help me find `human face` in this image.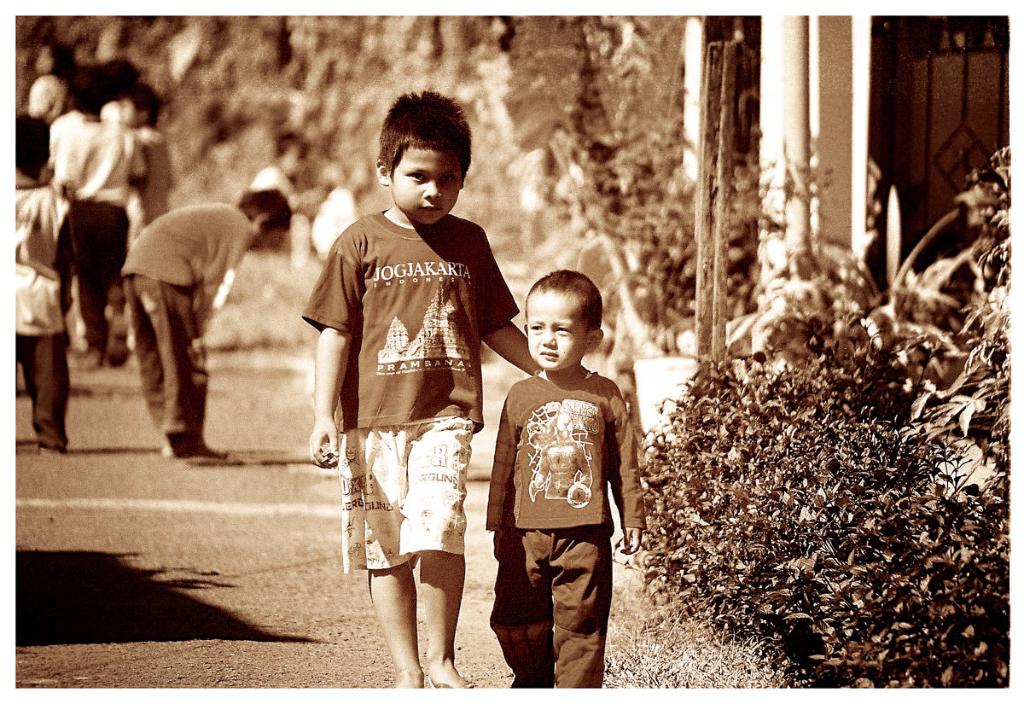
Found it: l=526, t=289, r=591, b=373.
